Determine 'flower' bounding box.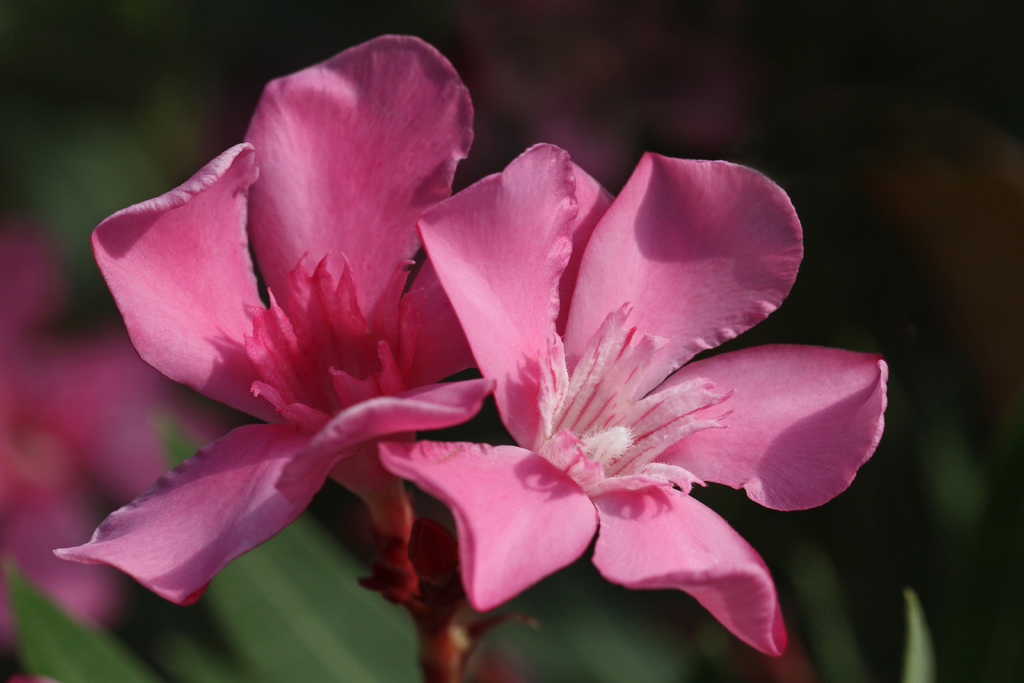
Determined: 51:35:495:602.
